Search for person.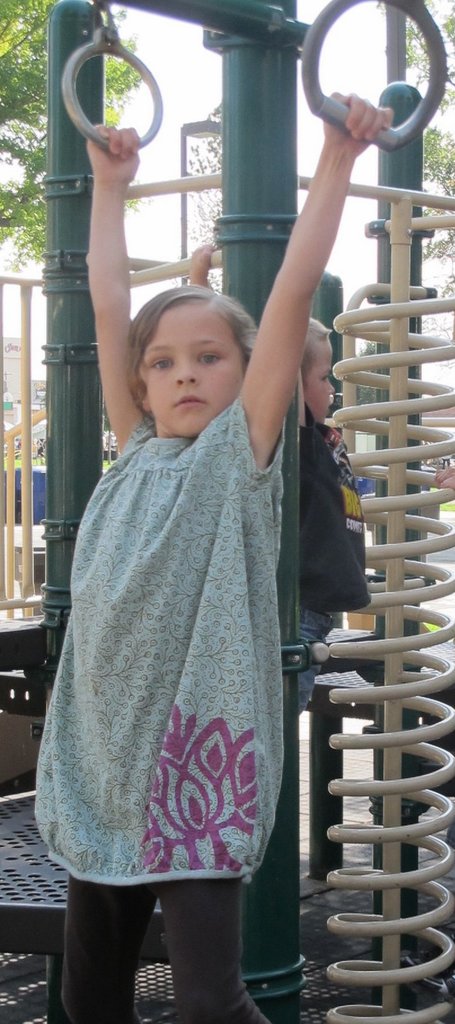
Found at 186,241,369,716.
